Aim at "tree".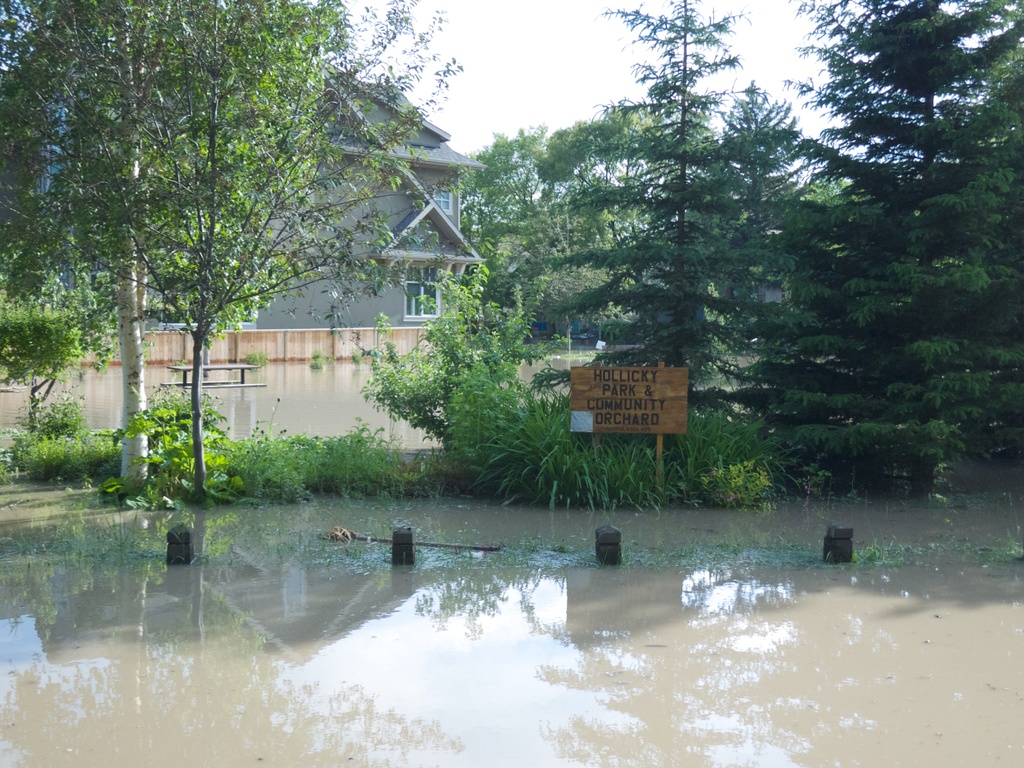
Aimed at l=566, t=0, r=813, b=401.
